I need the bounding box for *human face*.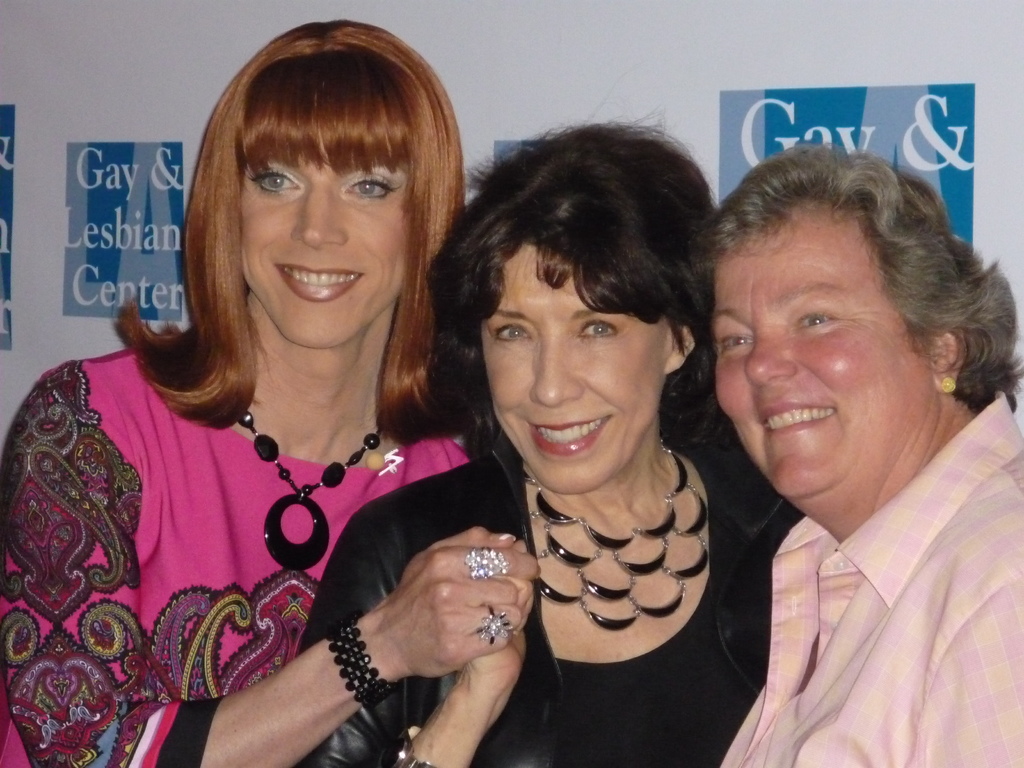
Here it is: <region>241, 161, 412, 343</region>.
